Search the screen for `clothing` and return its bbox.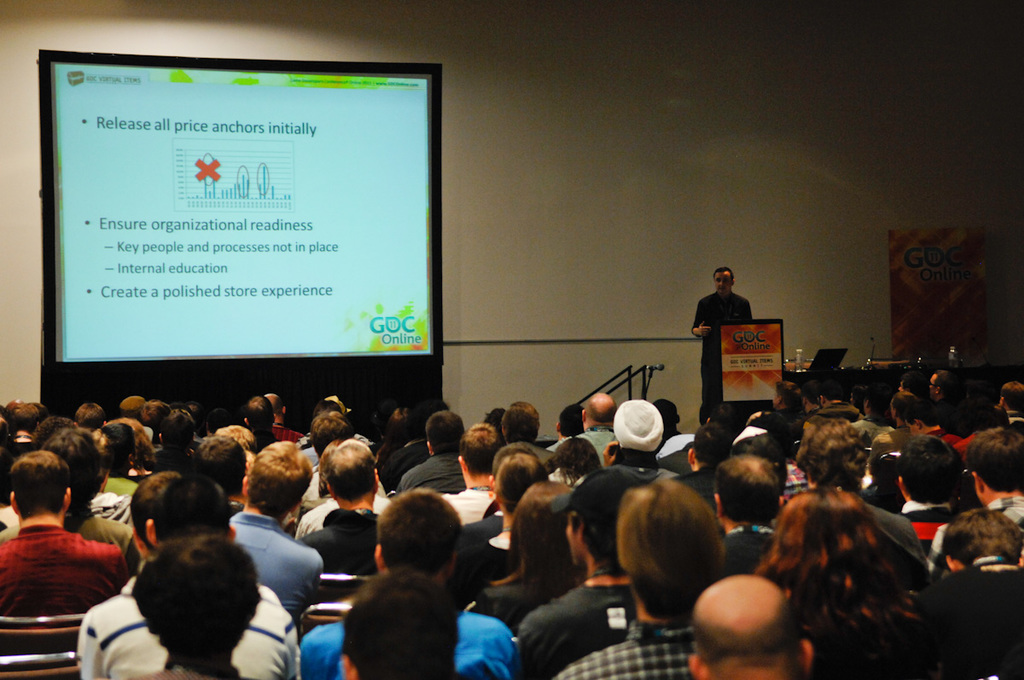
Found: Rect(277, 498, 386, 599).
